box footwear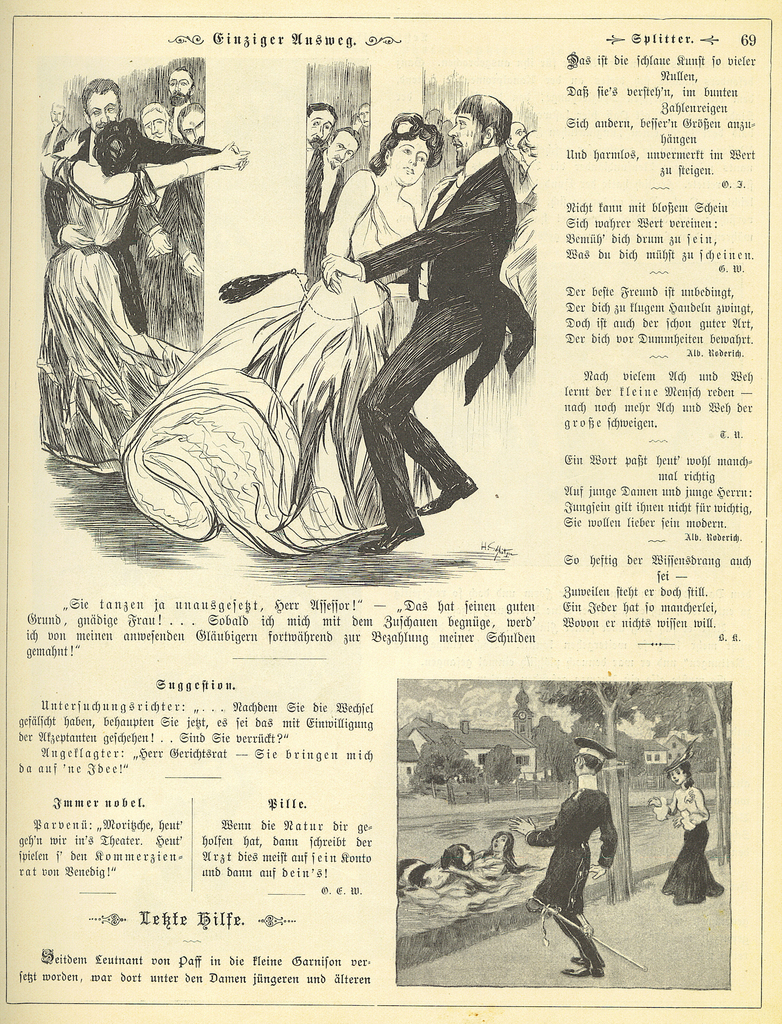
{"x1": 359, "y1": 519, "x2": 421, "y2": 547}
